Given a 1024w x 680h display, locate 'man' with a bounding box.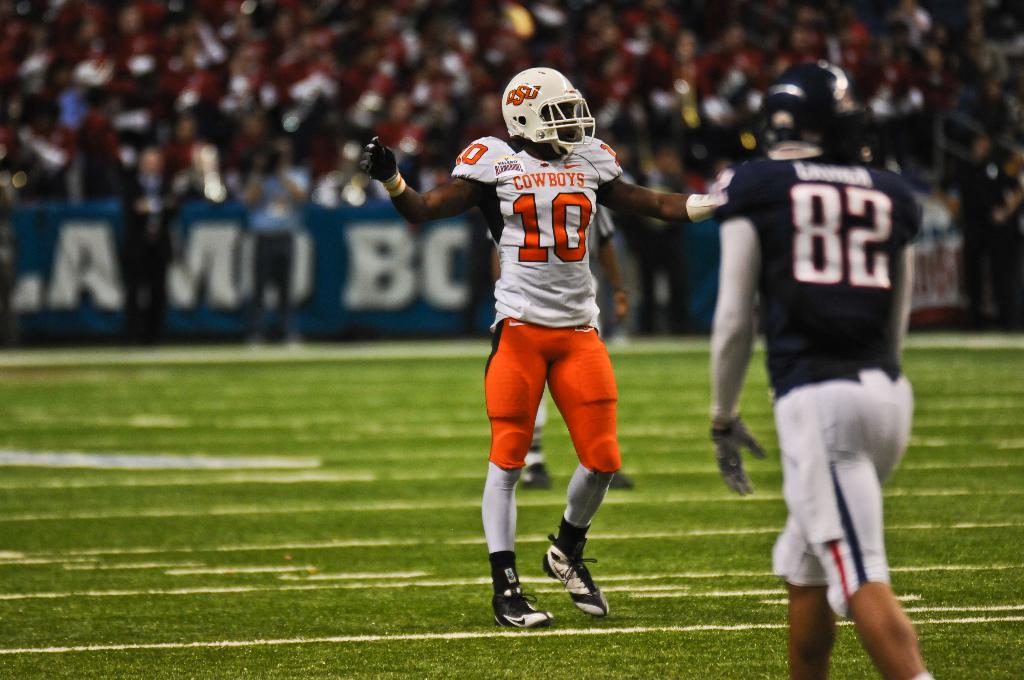
Located: [712,84,940,672].
